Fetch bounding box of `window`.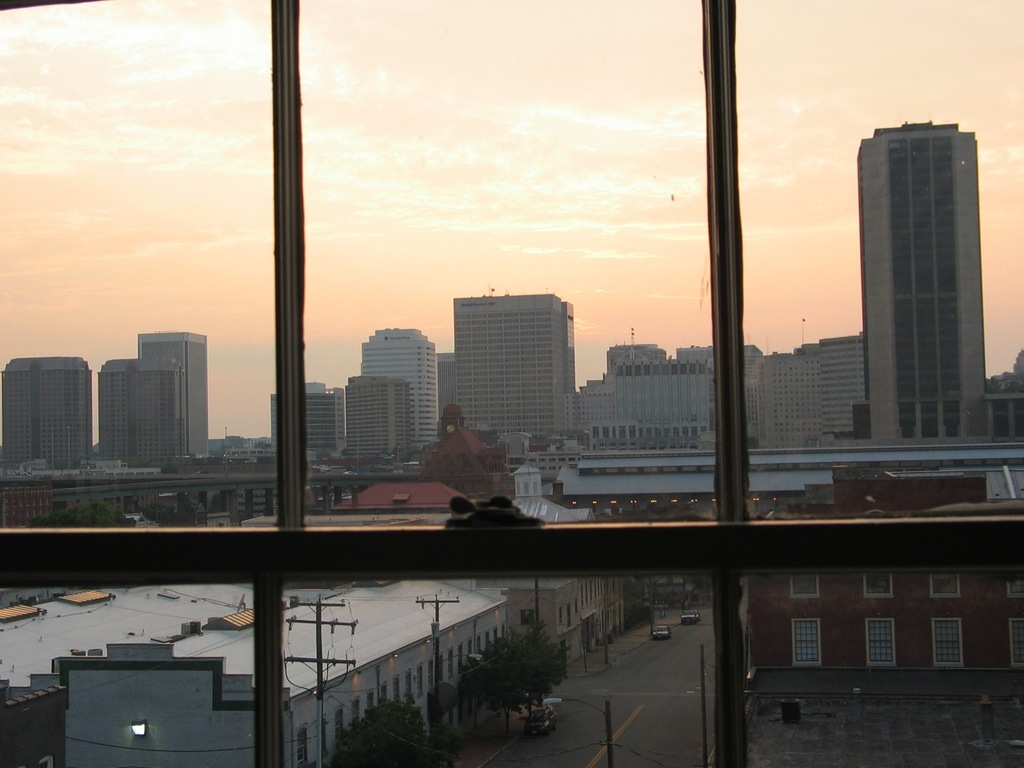
Bbox: <bbox>865, 573, 898, 602</bbox>.
